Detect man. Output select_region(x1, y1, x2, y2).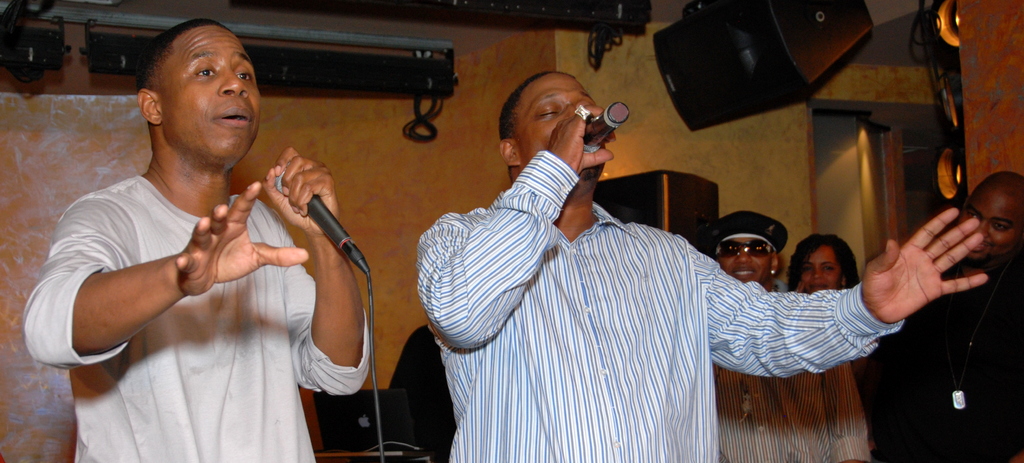
select_region(712, 209, 872, 462).
